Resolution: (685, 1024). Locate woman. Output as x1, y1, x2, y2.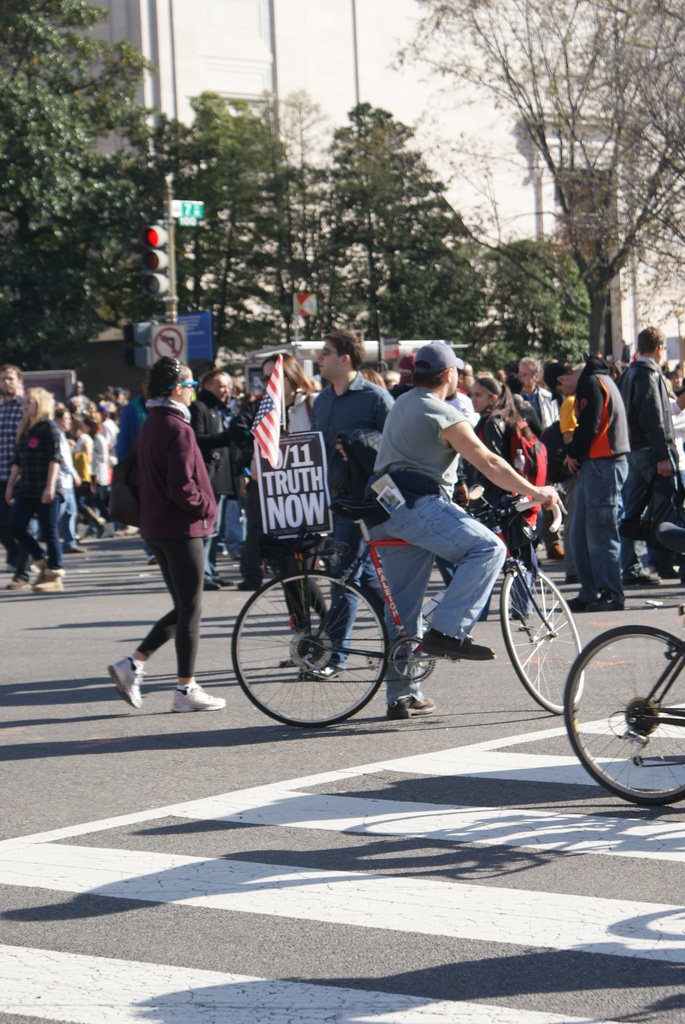
466, 376, 543, 627.
